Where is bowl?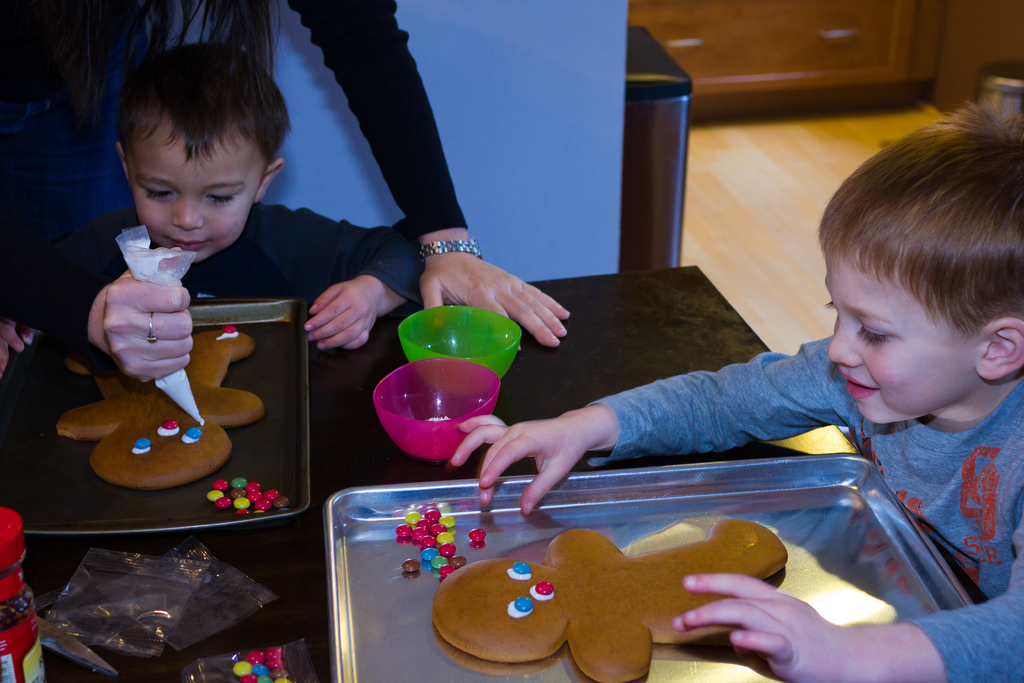
[371, 356, 500, 469].
